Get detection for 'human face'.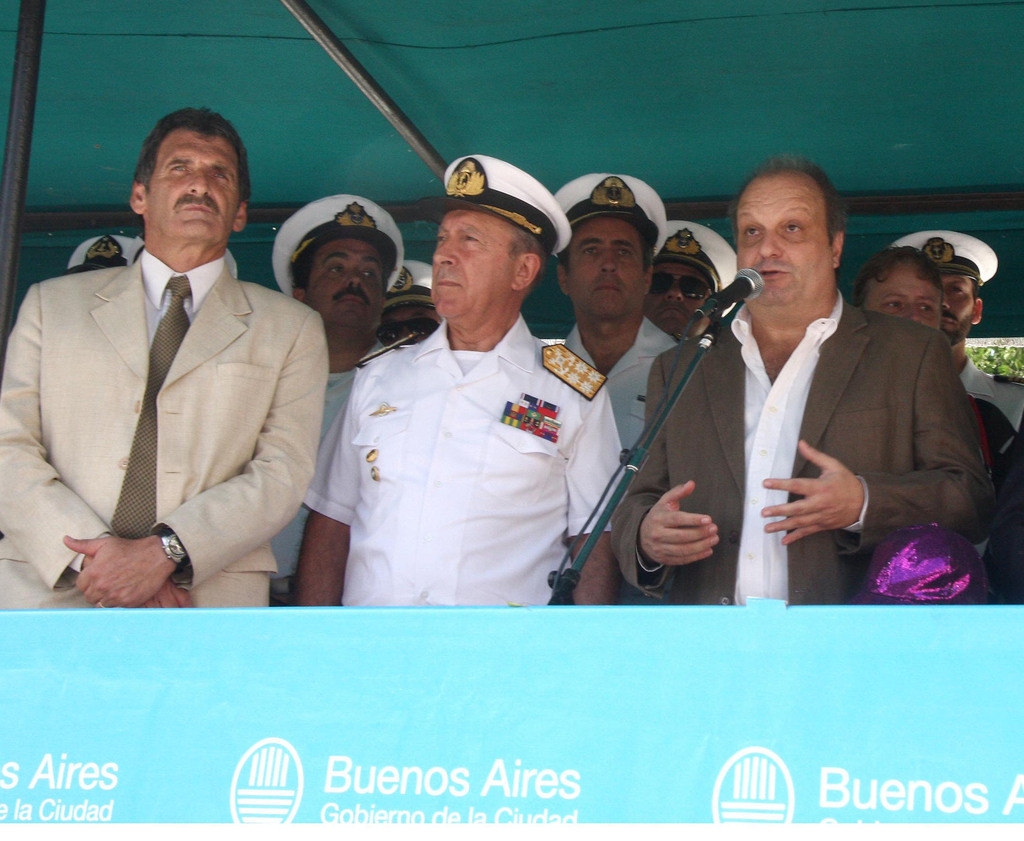
Detection: box=[426, 207, 515, 321].
